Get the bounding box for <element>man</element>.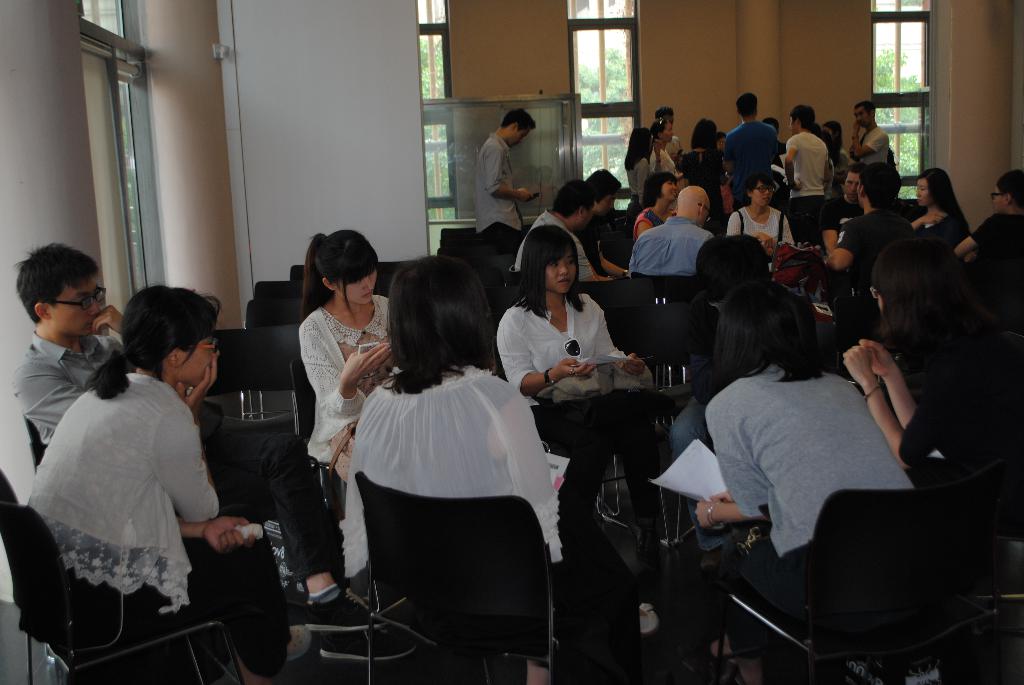
<region>10, 236, 132, 464</region>.
